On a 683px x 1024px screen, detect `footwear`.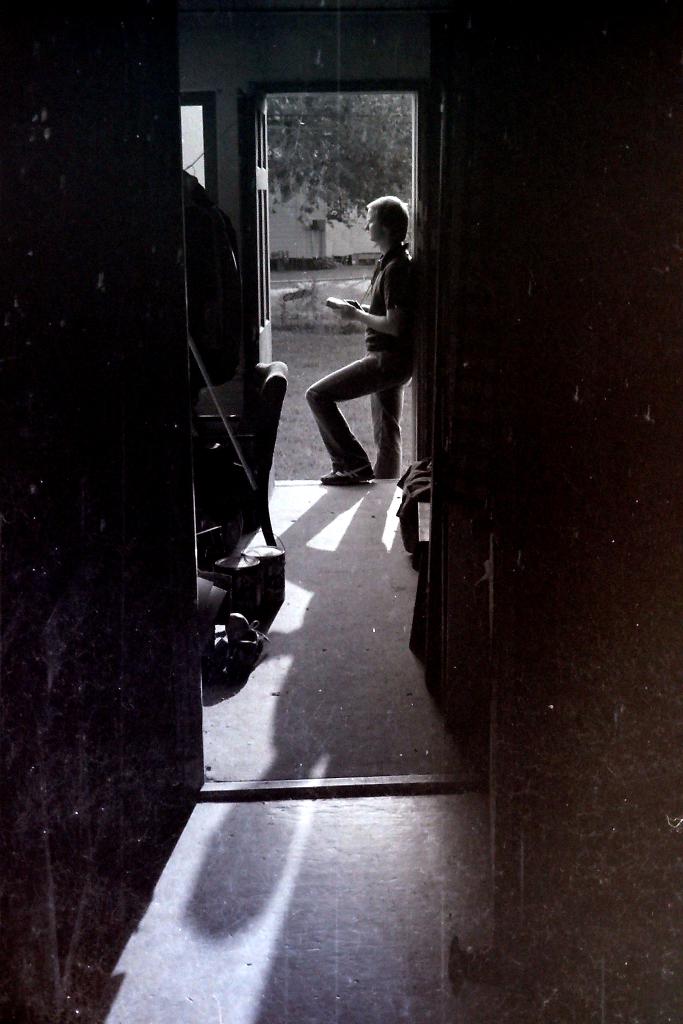
[left=320, top=472, right=375, bottom=488].
